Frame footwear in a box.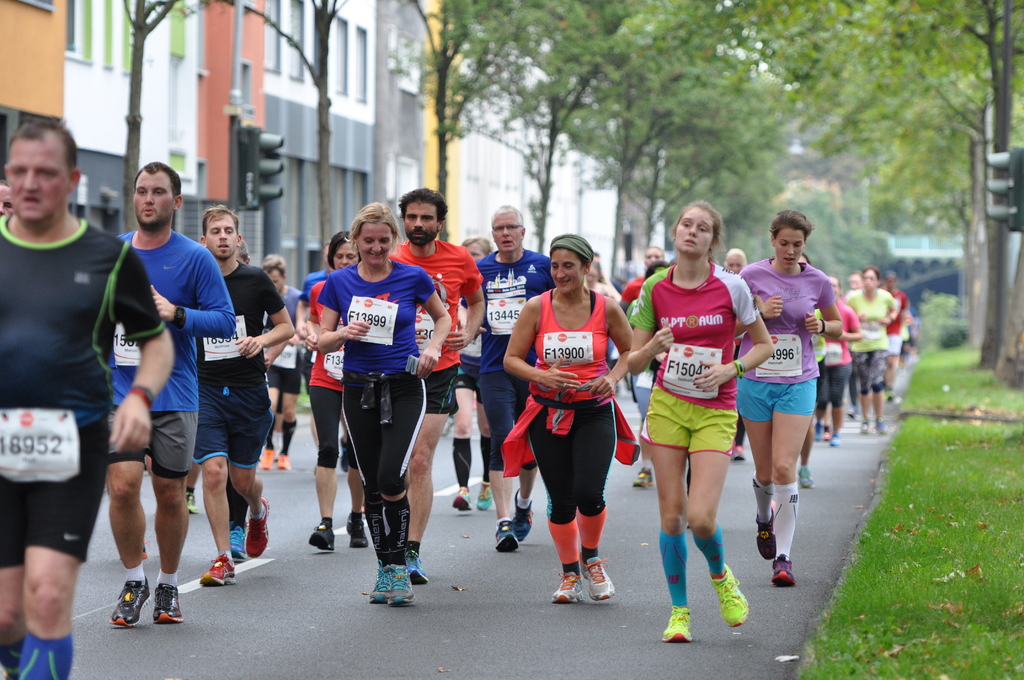
Rect(845, 412, 858, 419).
